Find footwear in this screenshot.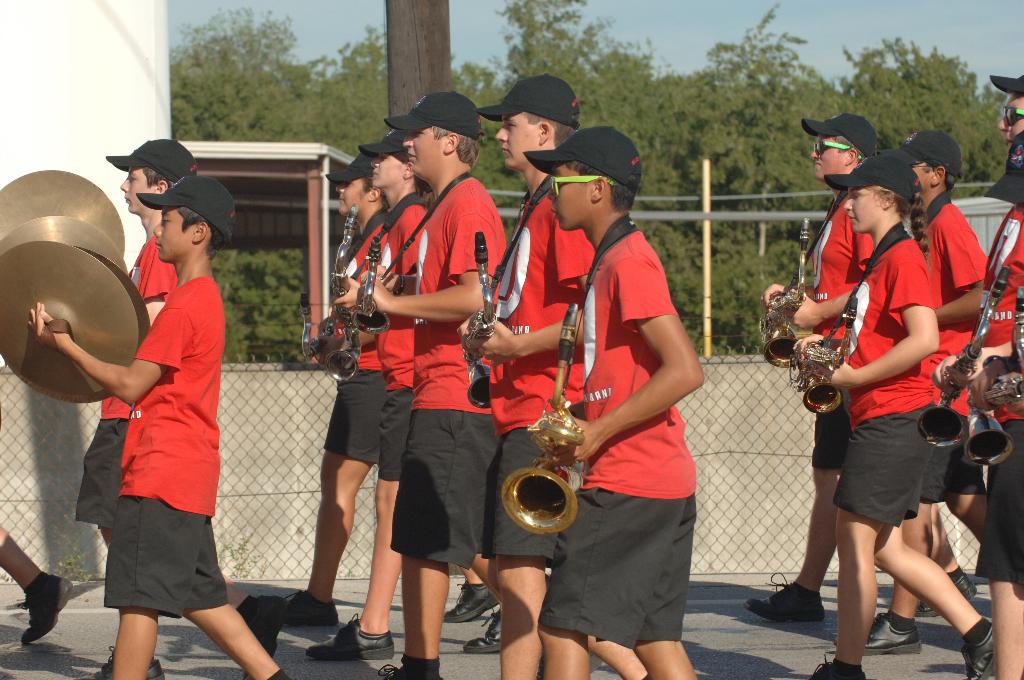
The bounding box for footwear is [x1=243, y1=593, x2=291, y2=679].
